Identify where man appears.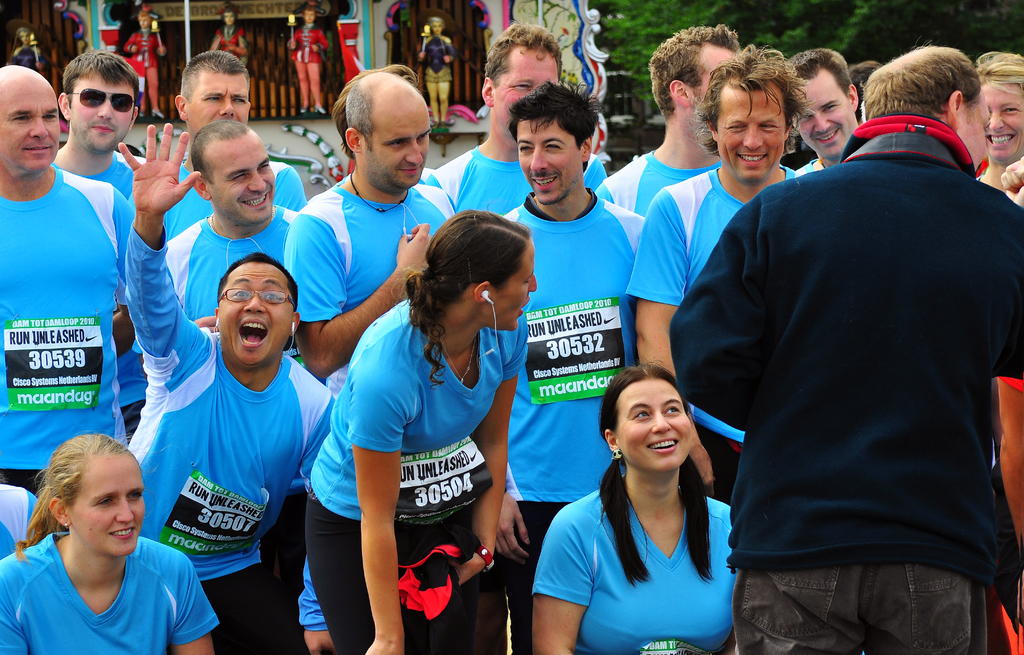
Appears at rect(282, 70, 460, 387).
